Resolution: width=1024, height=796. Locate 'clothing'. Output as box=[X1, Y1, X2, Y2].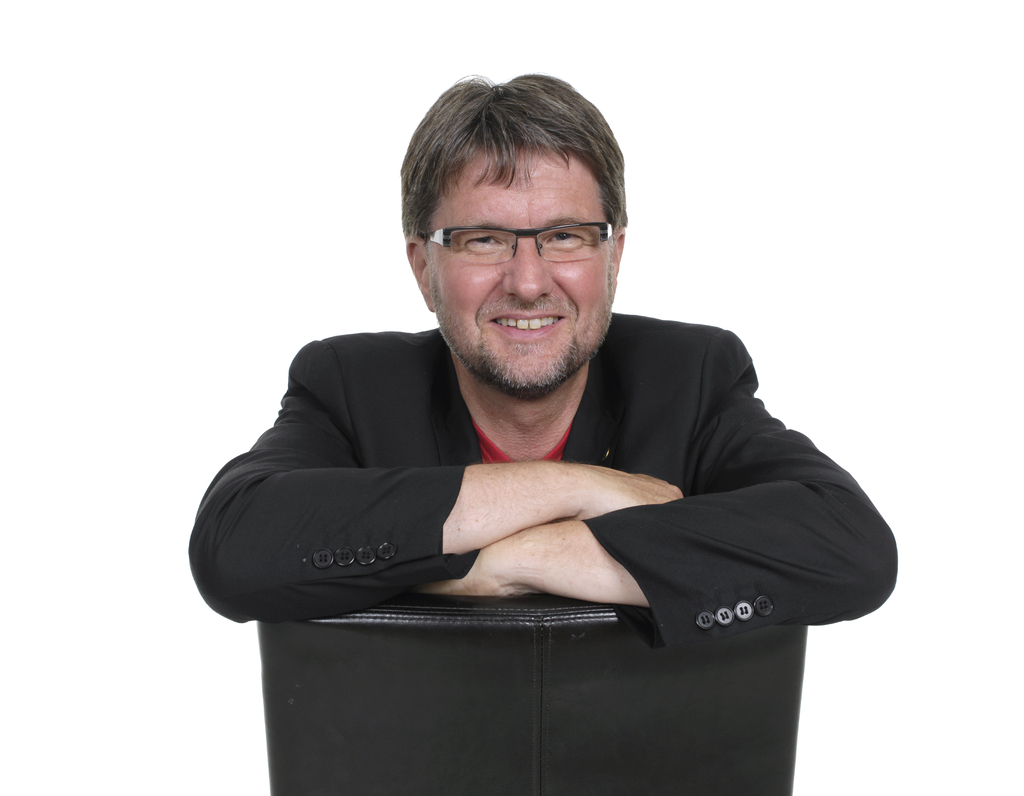
box=[202, 291, 868, 692].
